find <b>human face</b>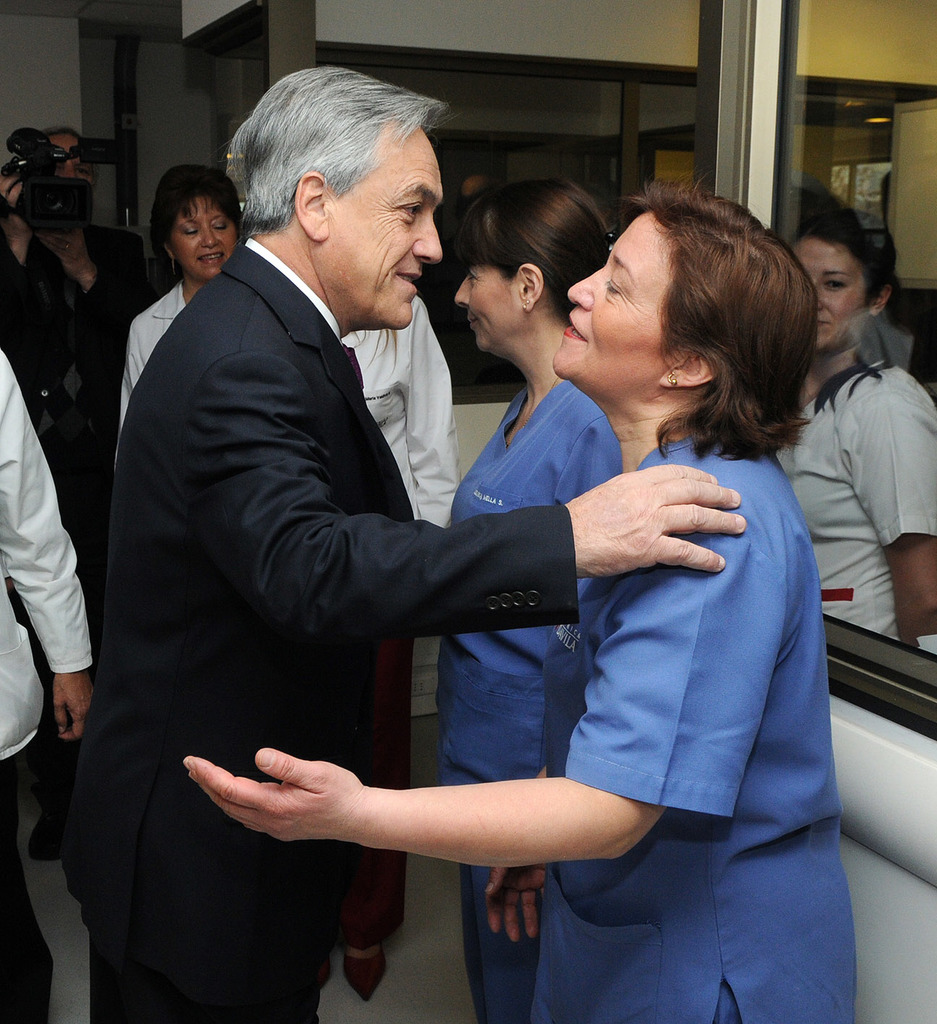
456,233,521,345
